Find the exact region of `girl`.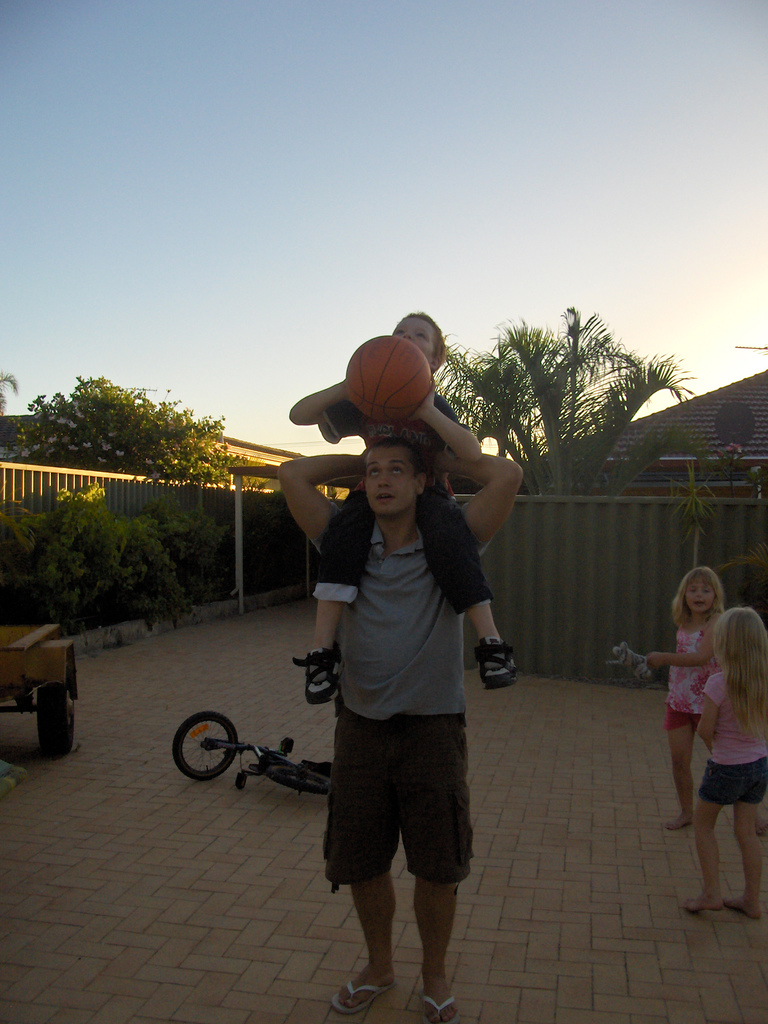
Exact region: {"x1": 683, "y1": 608, "x2": 767, "y2": 919}.
